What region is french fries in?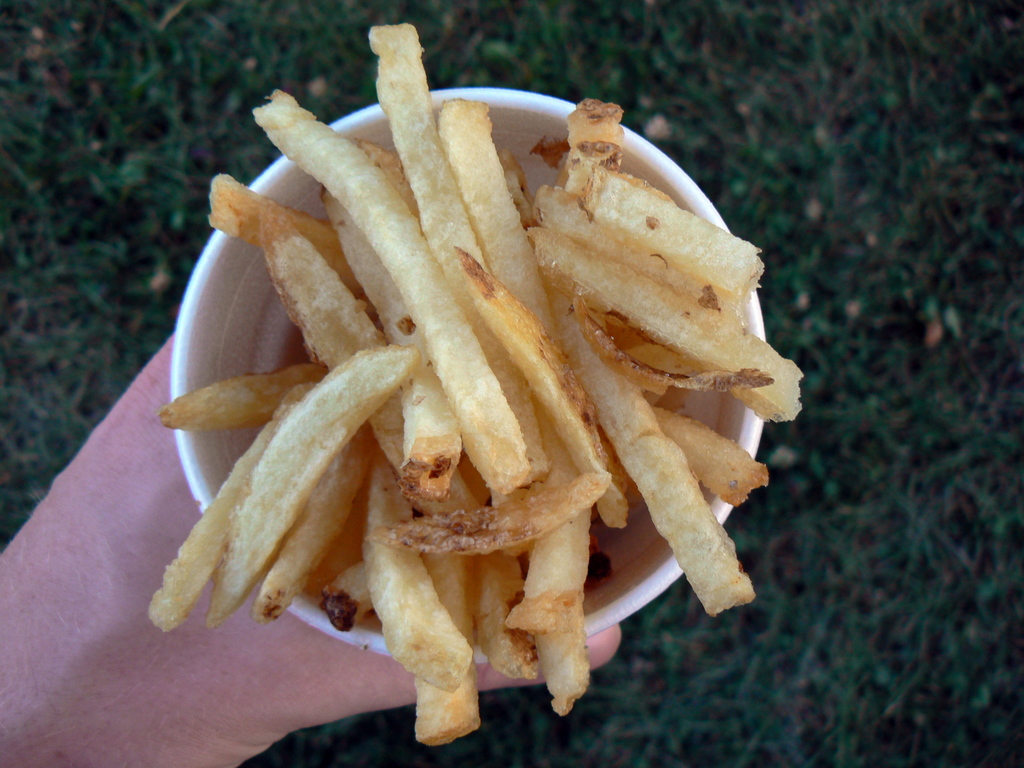
(419, 481, 483, 751).
